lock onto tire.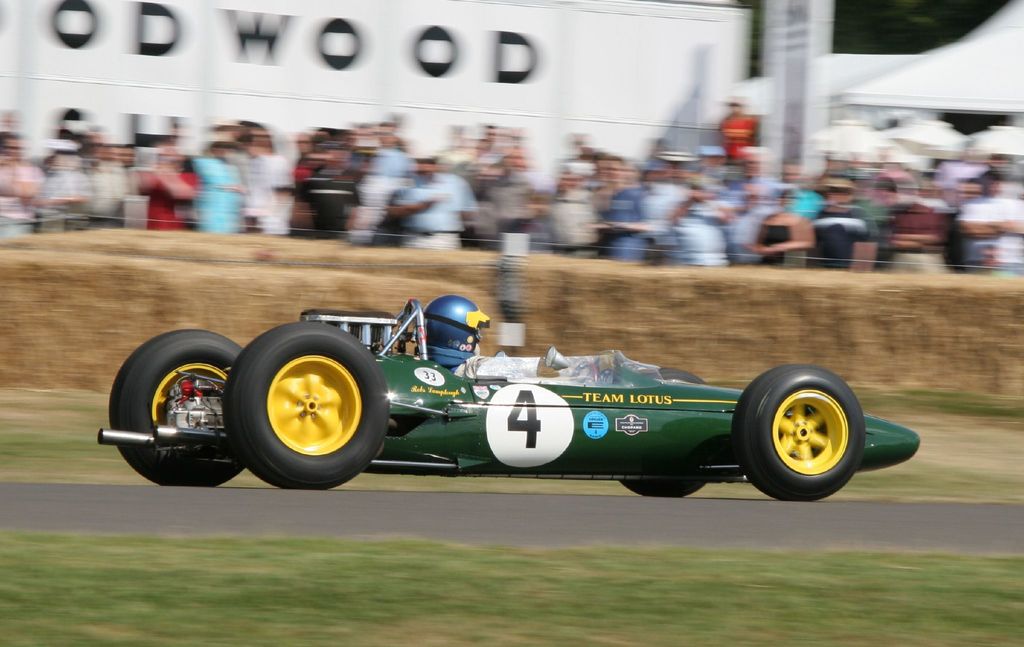
Locked: l=225, t=325, r=397, b=497.
